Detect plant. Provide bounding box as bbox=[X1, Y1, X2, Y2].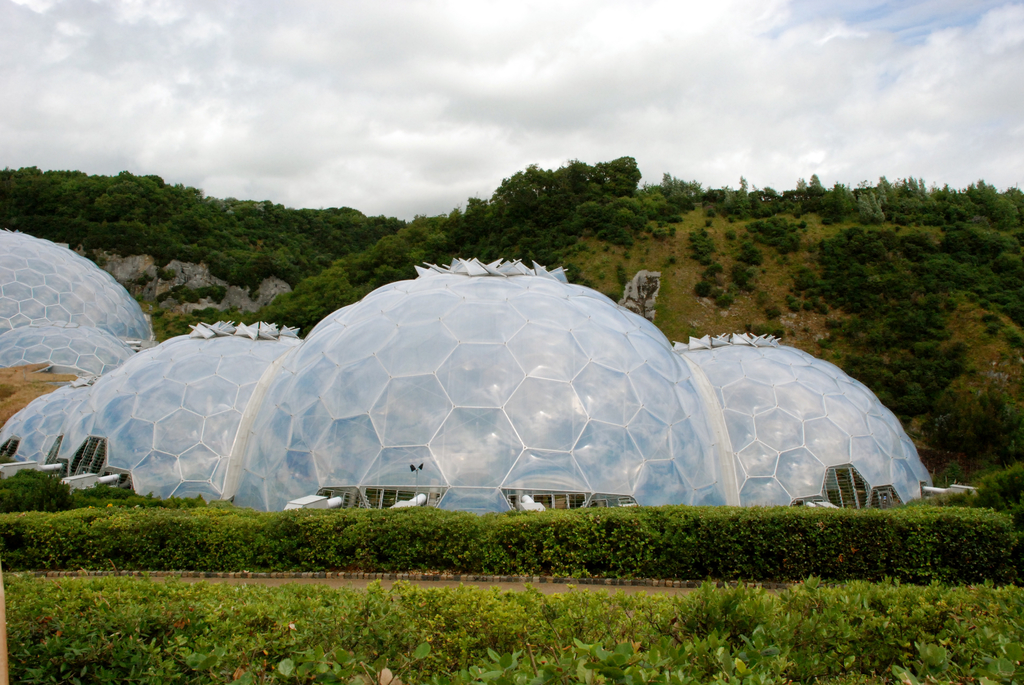
bbox=[667, 253, 673, 269].
